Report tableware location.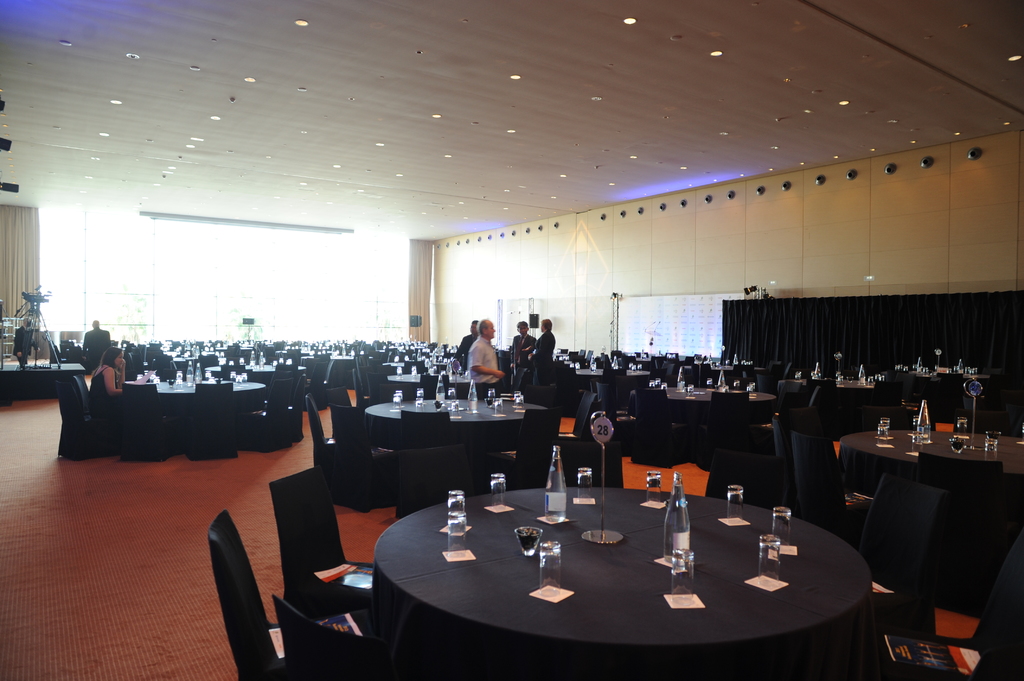
Report: x1=670 y1=546 x2=695 y2=606.
